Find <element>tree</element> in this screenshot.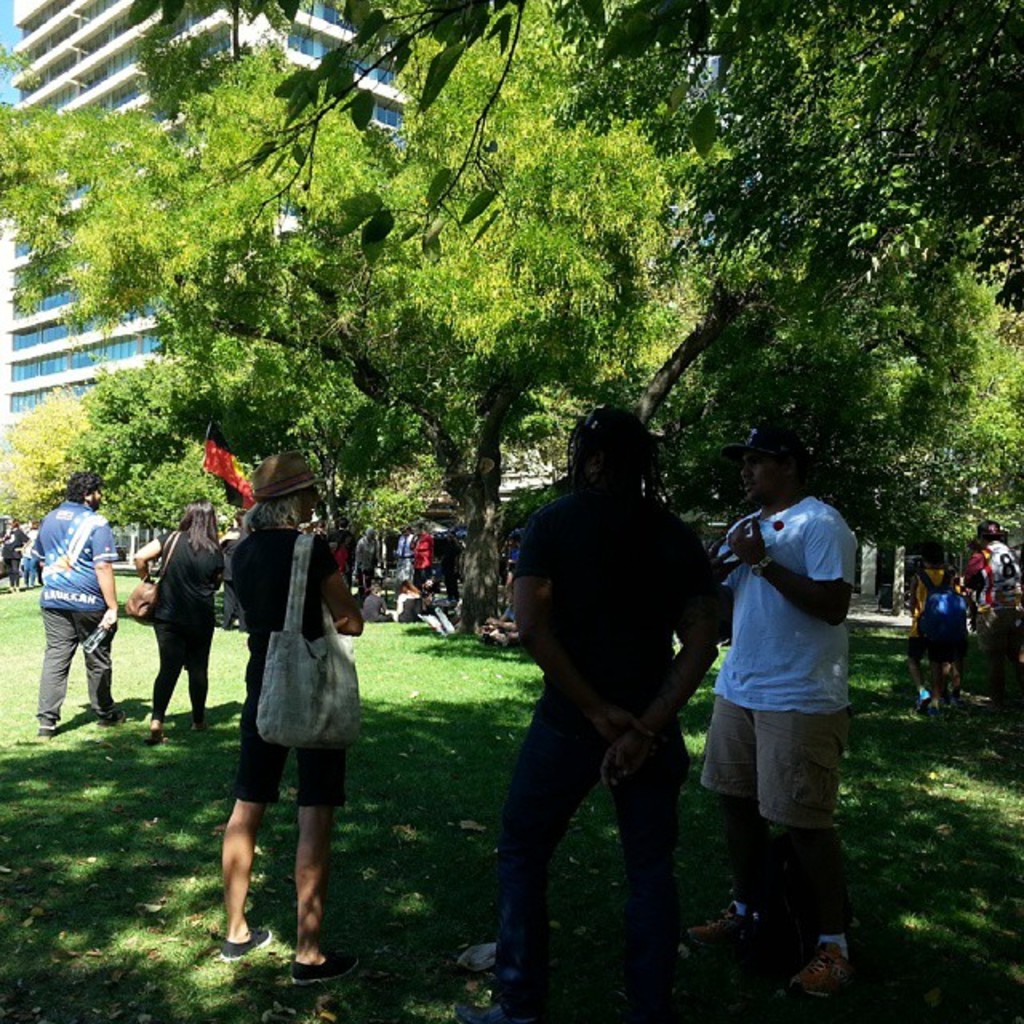
The bounding box for <element>tree</element> is (603, 40, 998, 570).
